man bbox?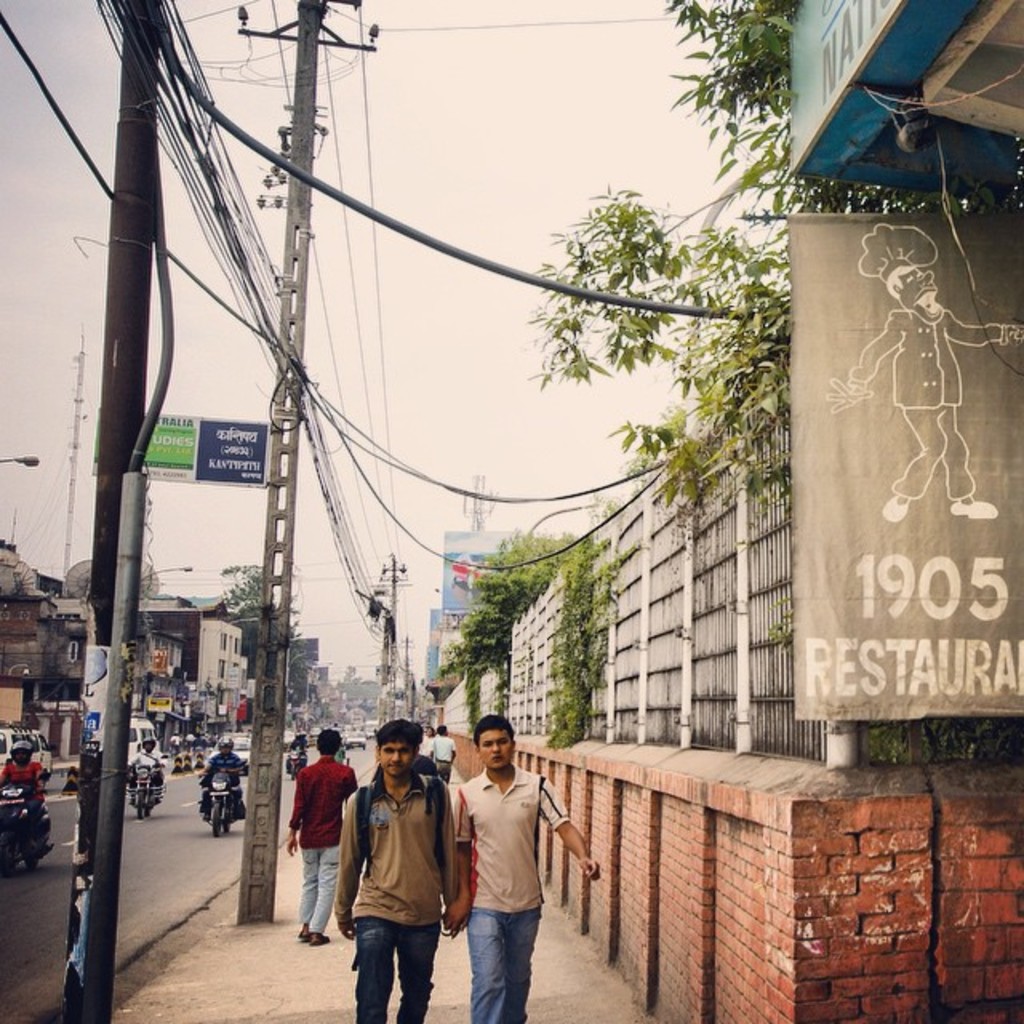
bbox=[448, 733, 573, 1016]
